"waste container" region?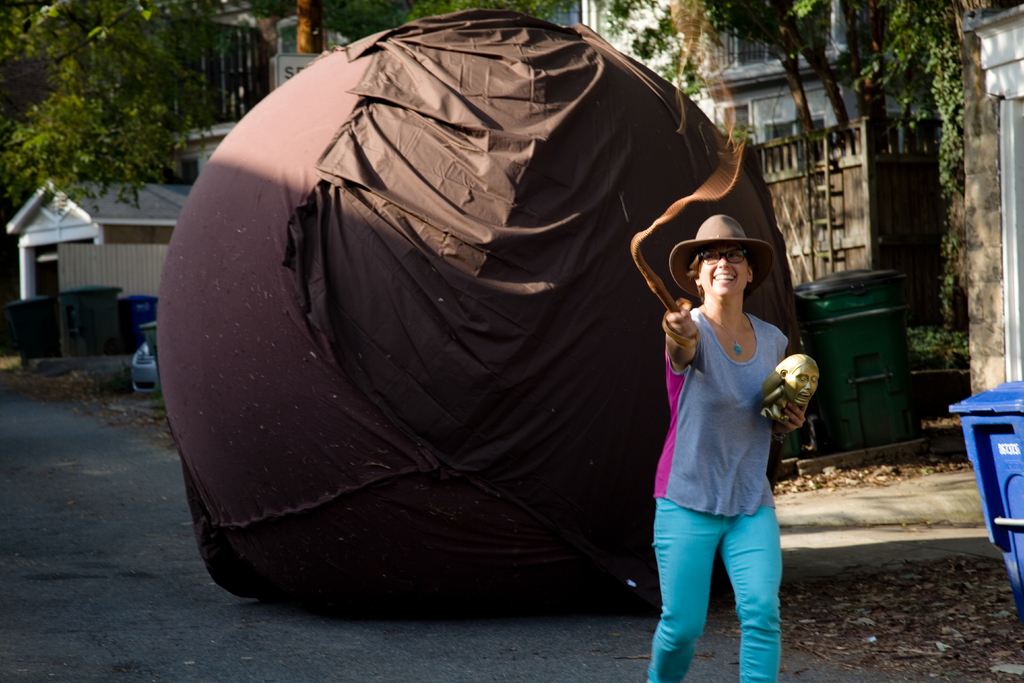
<bbox>952, 374, 1023, 629</bbox>
